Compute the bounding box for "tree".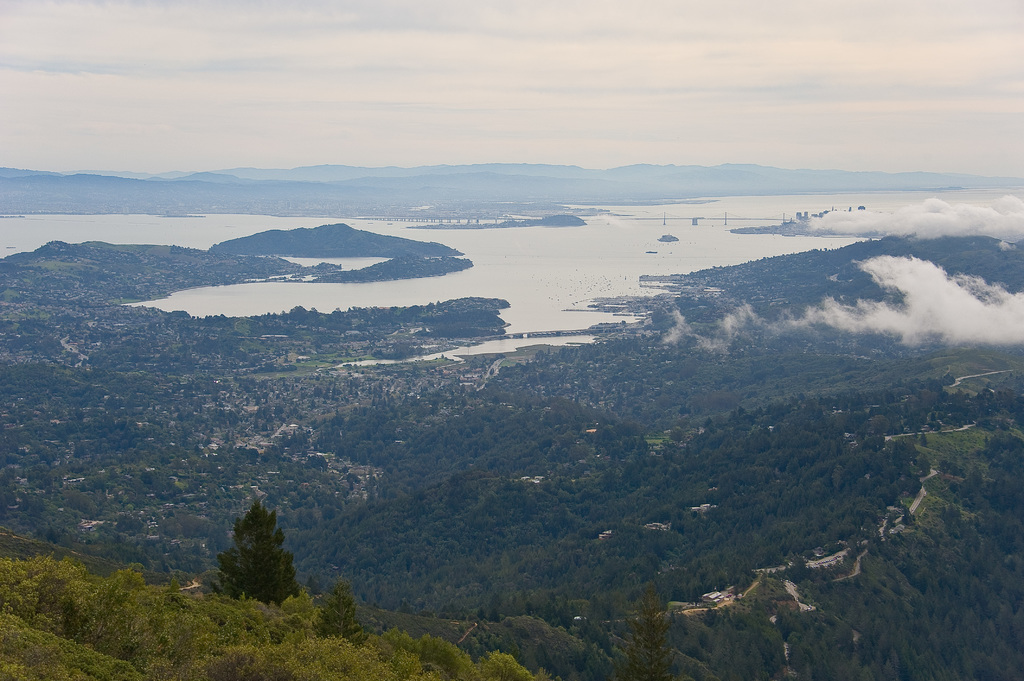
177/497/337/617.
